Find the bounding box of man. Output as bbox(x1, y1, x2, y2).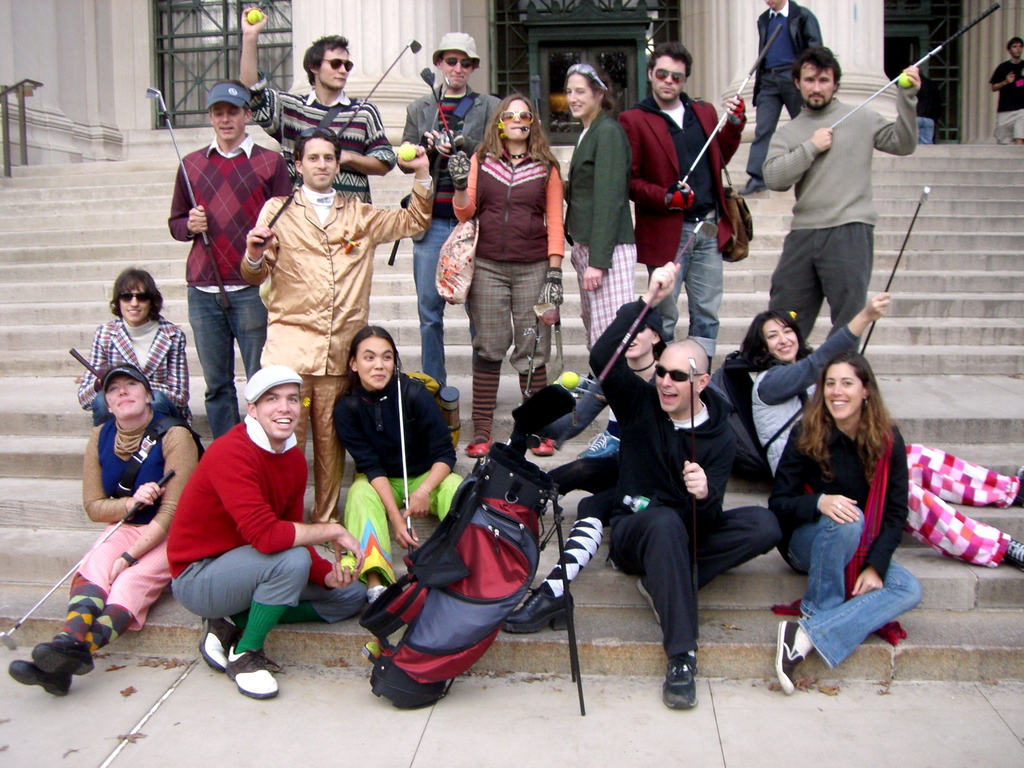
bbox(241, 3, 394, 201).
